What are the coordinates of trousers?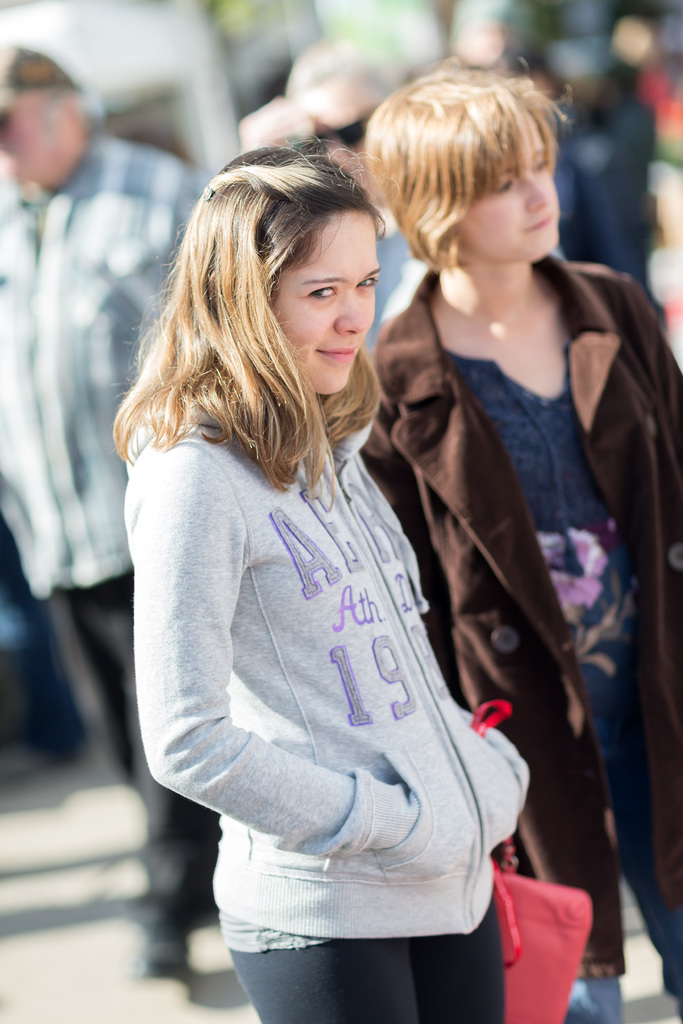
x1=44, y1=582, x2=218, y2=928.
